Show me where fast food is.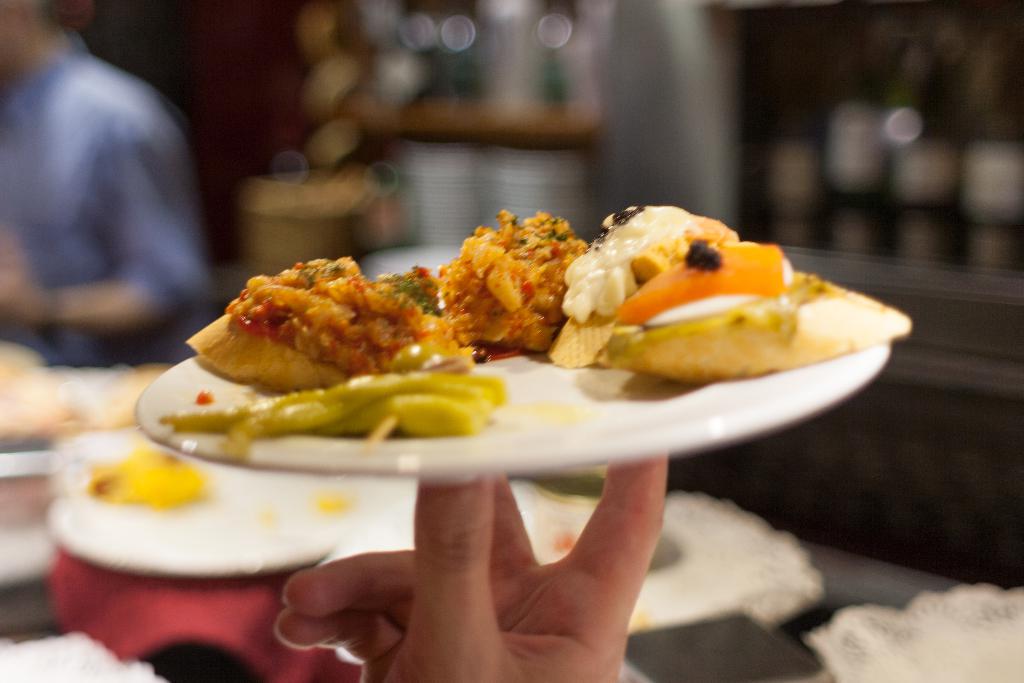
fast food is at (left=436, top=208, right=589, bottom=347).
